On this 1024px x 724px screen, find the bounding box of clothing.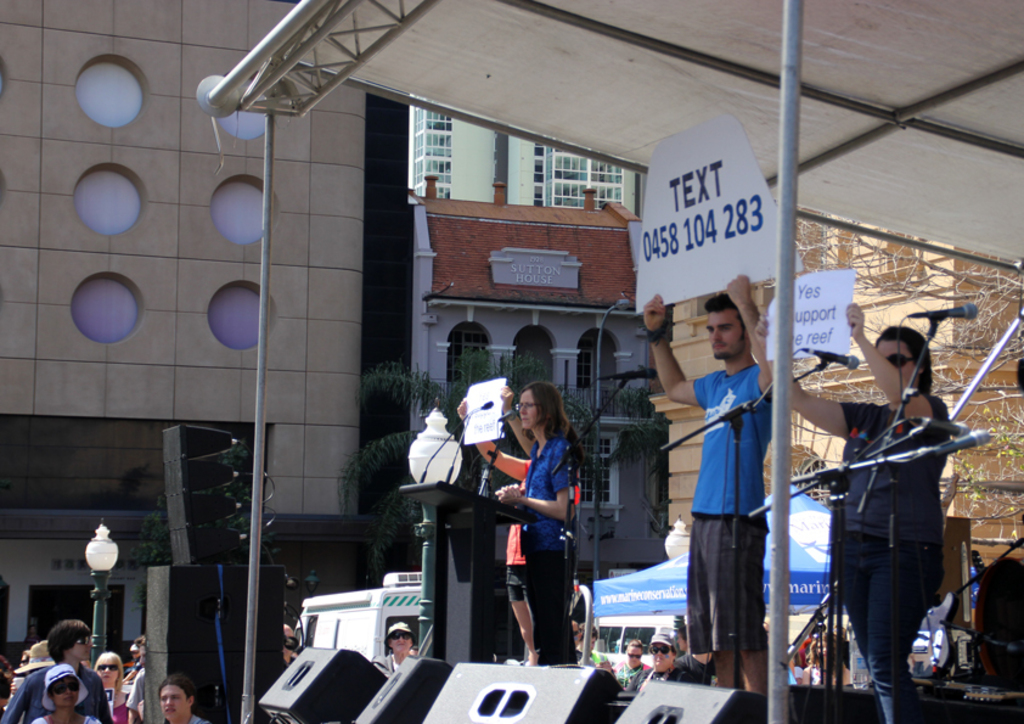
Bounding box: 180 708 214 723.
